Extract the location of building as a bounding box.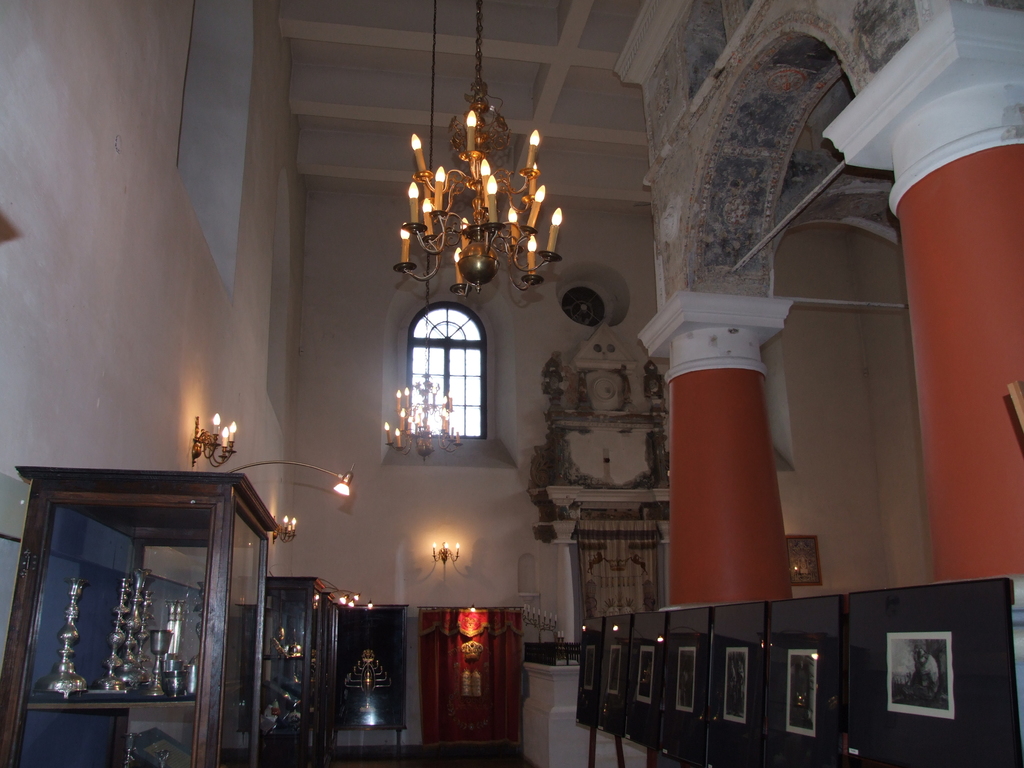
(0, 0, 1023, 762).
